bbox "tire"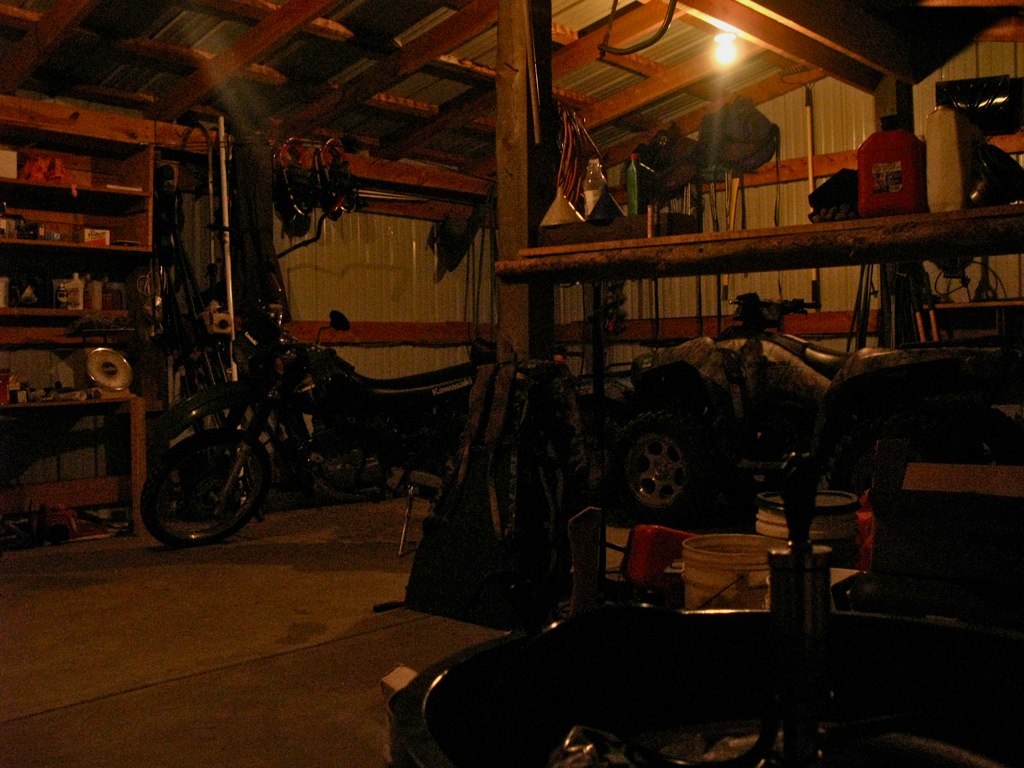
locate(608, 389, 732, 535)
